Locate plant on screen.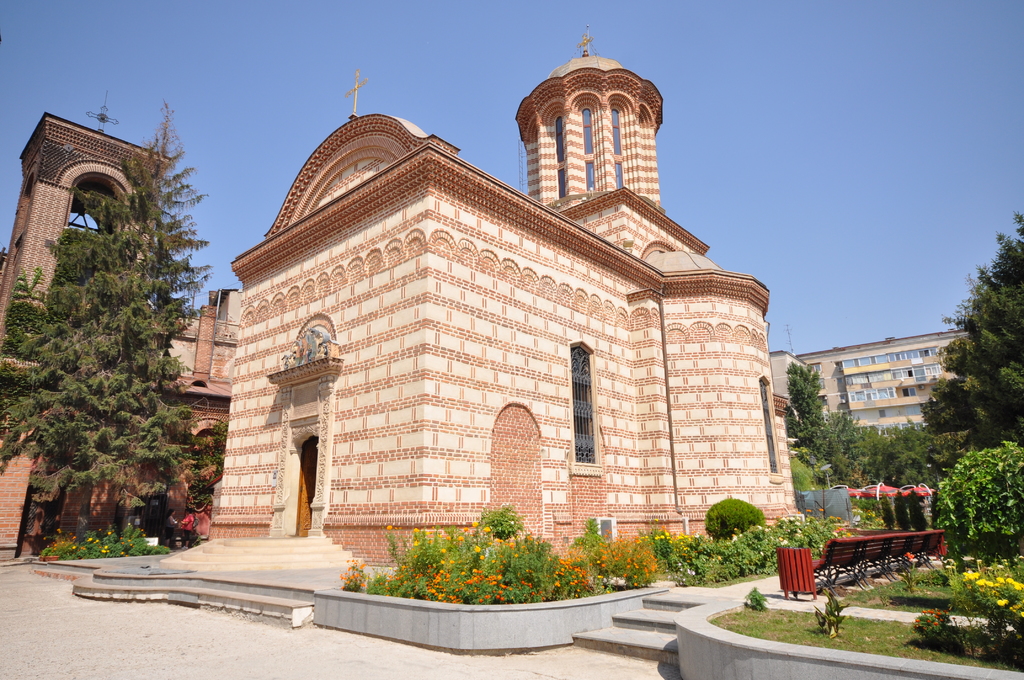
On screen at [481,499,526,538].
